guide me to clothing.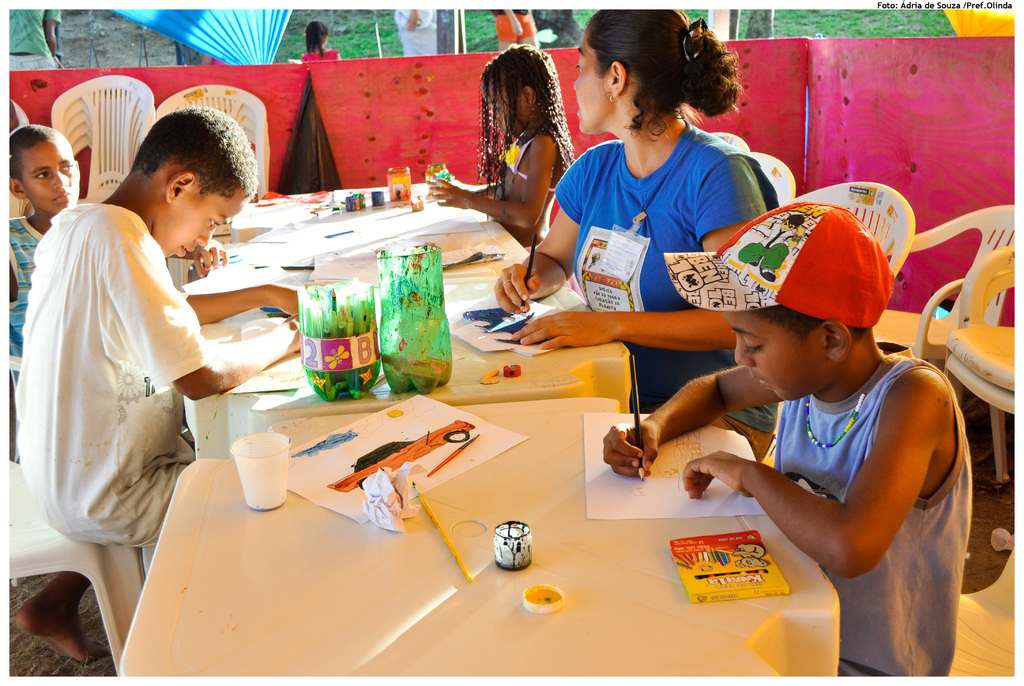
Guidance: (755,352,985,677).
